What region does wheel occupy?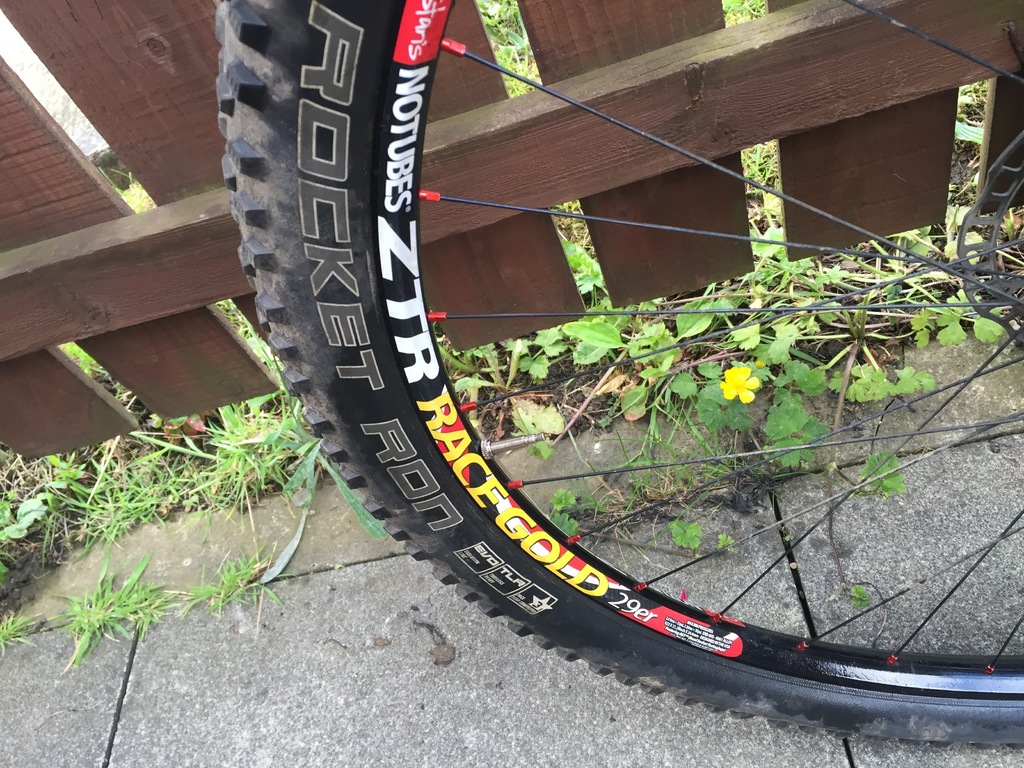
209, 7, 993, 742.
